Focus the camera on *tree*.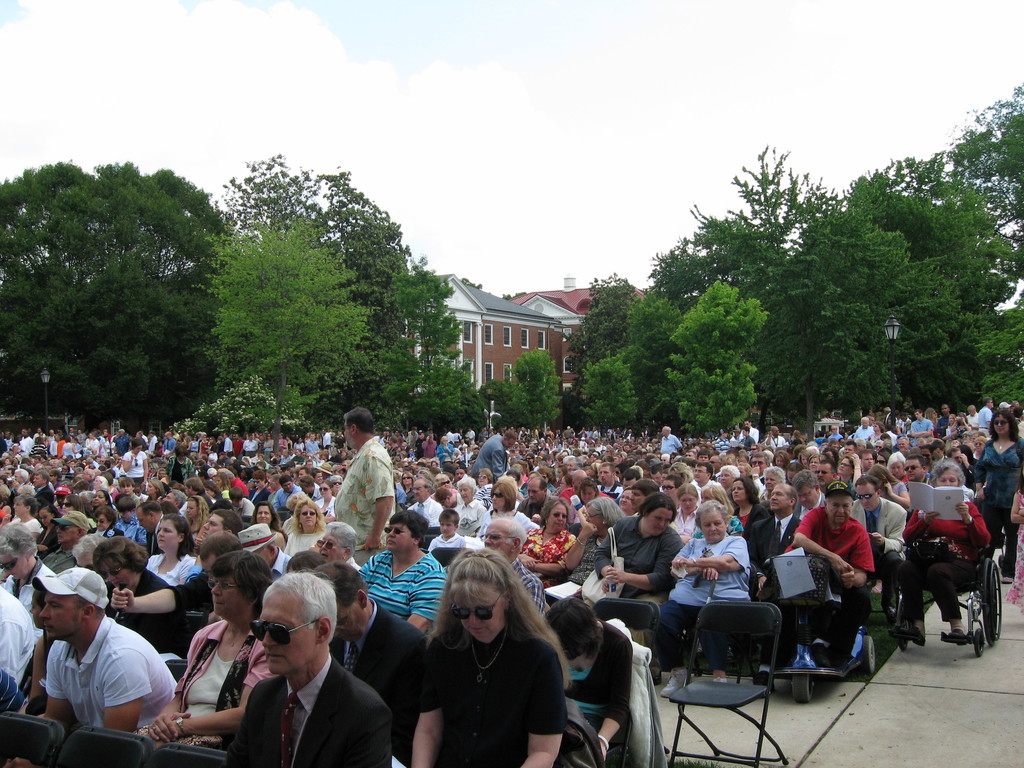
Focus region: (x1=404, y1=348, x2=486, y2=429).
